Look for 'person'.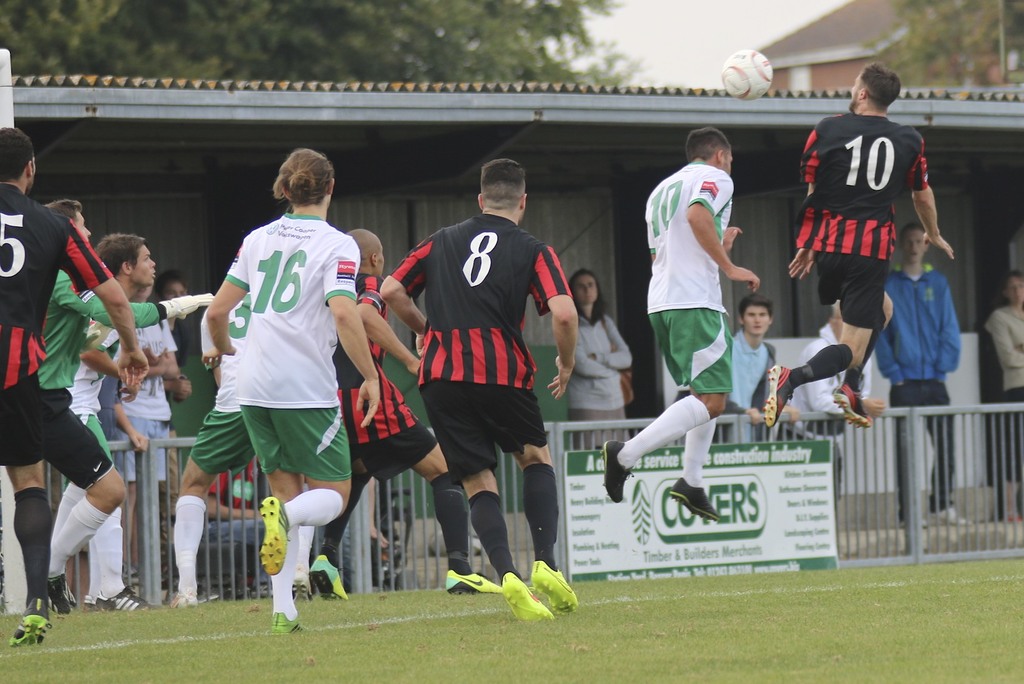
Found: left=719, top=295, right=779, bottom=445.
